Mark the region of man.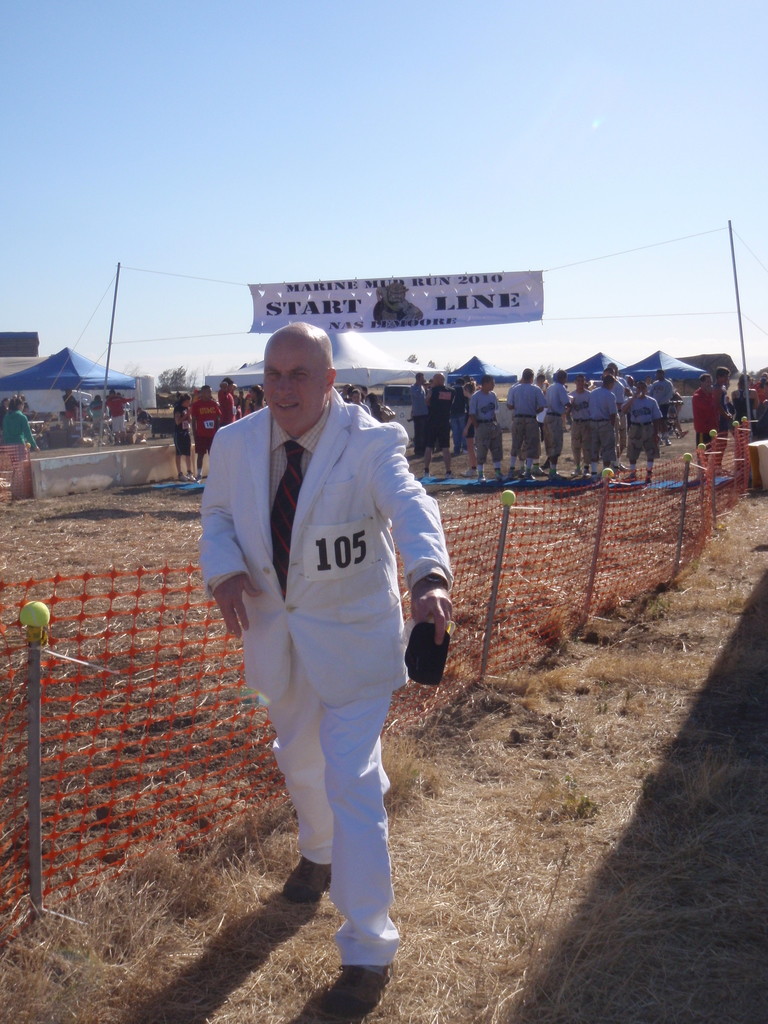
Region: x1=422 y1=375 x2=455 y2=479.
